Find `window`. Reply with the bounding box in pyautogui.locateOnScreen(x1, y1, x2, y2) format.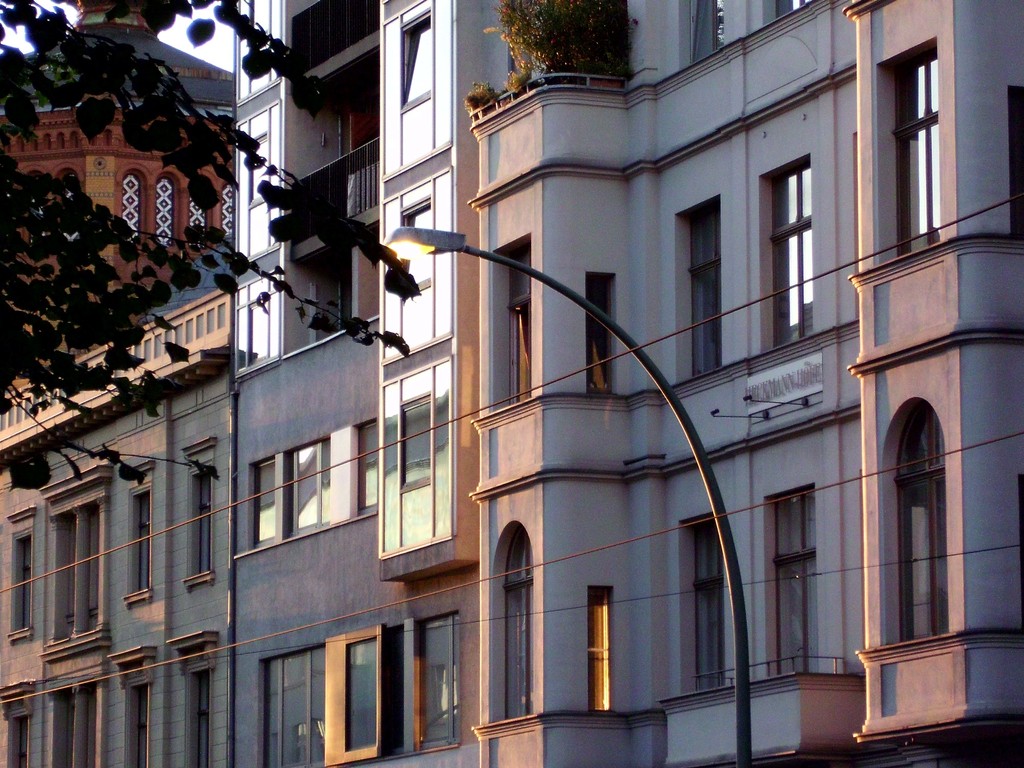
pyautogui.locateOnScreen(897, 38, 947, 252).
